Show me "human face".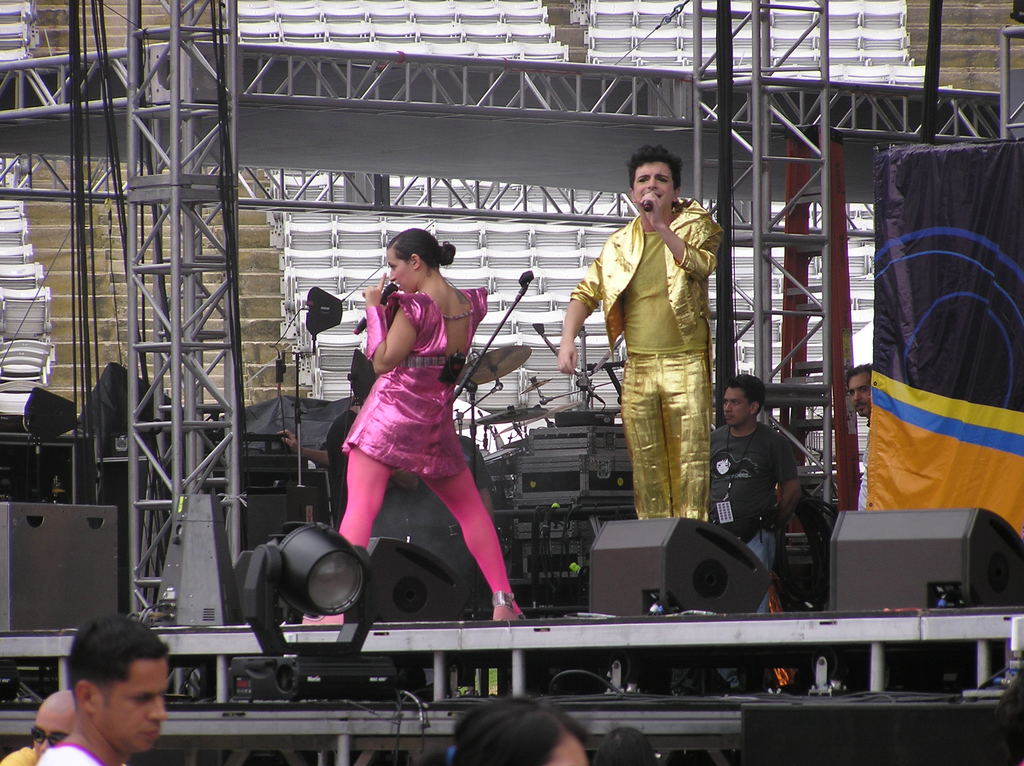
"human face" is here: bbox(723, 385, 751, 426).
